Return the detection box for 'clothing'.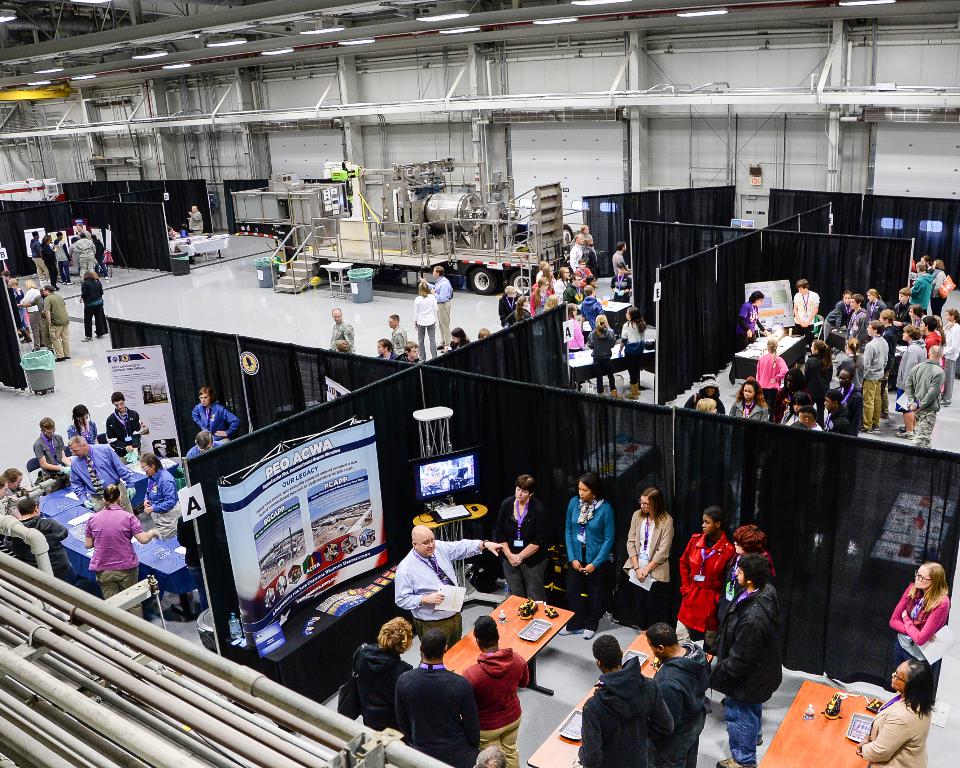
l=392, t=537, r=483, b=653.
